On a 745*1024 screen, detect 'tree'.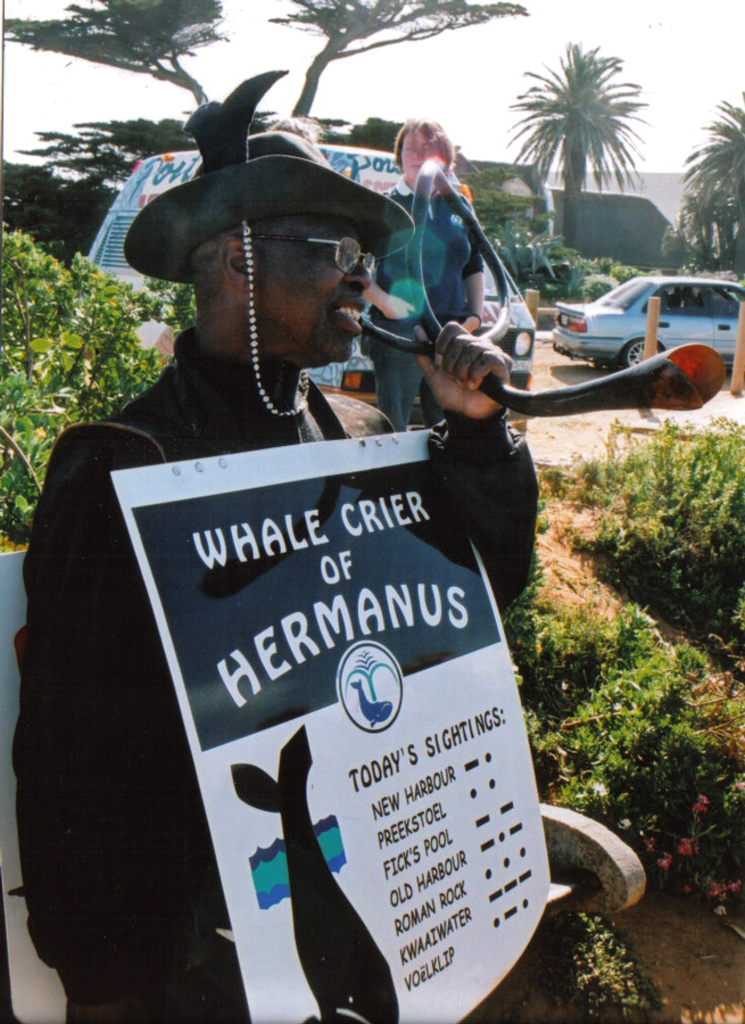
BBox(682, 81, 744, 279).
